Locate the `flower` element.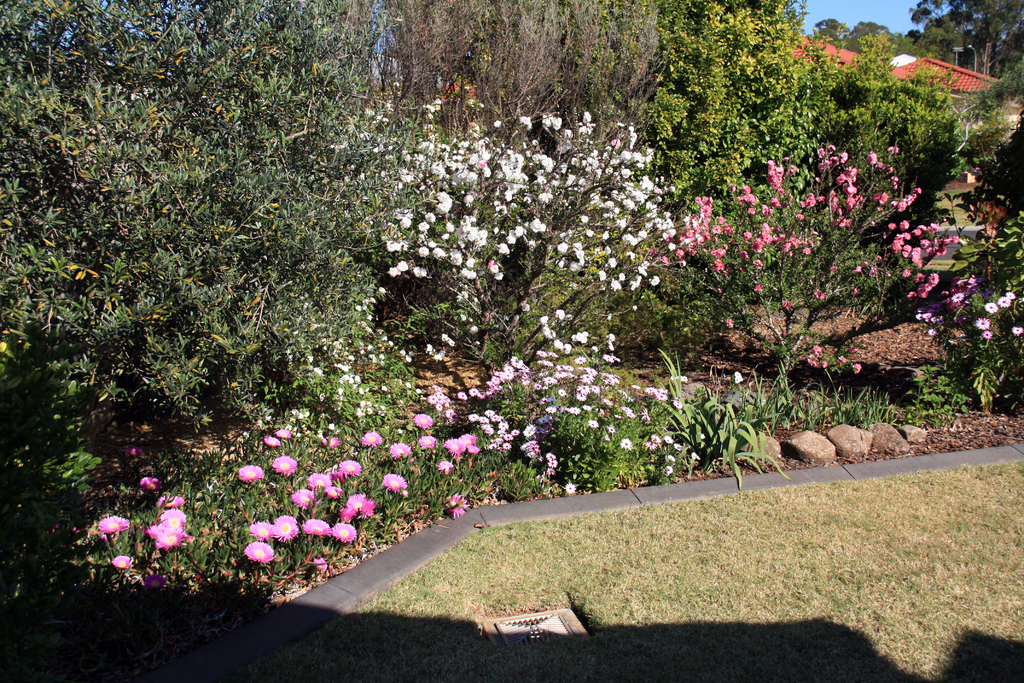
Element bbox: x1=272, y1=454, x2=294, y2=480.
